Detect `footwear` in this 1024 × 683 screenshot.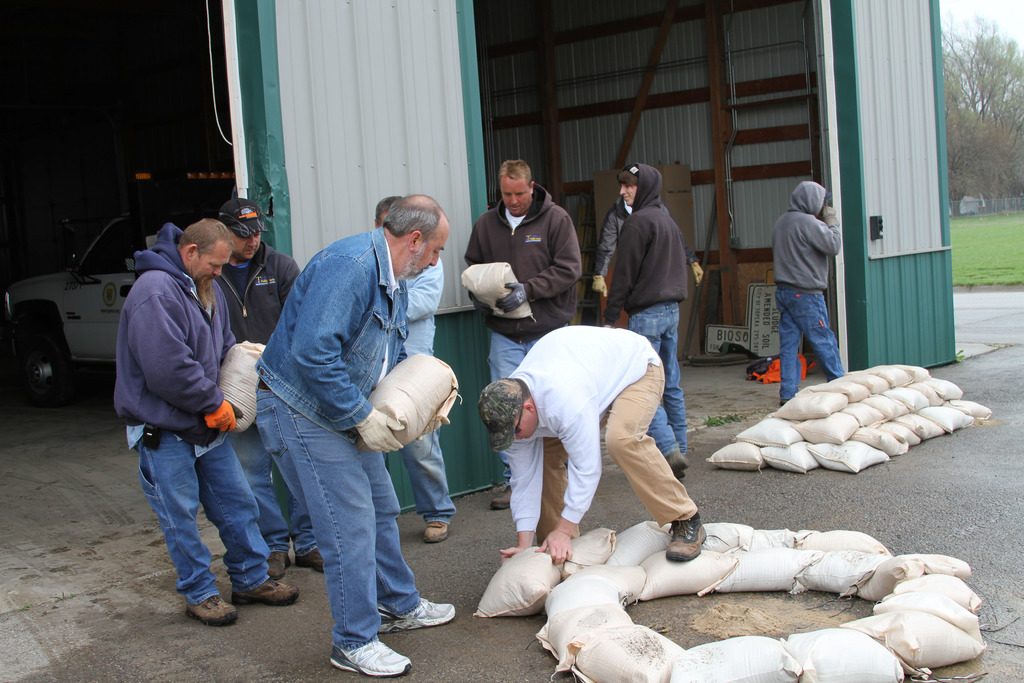
Detection: box(372, 591, 463, 623).
